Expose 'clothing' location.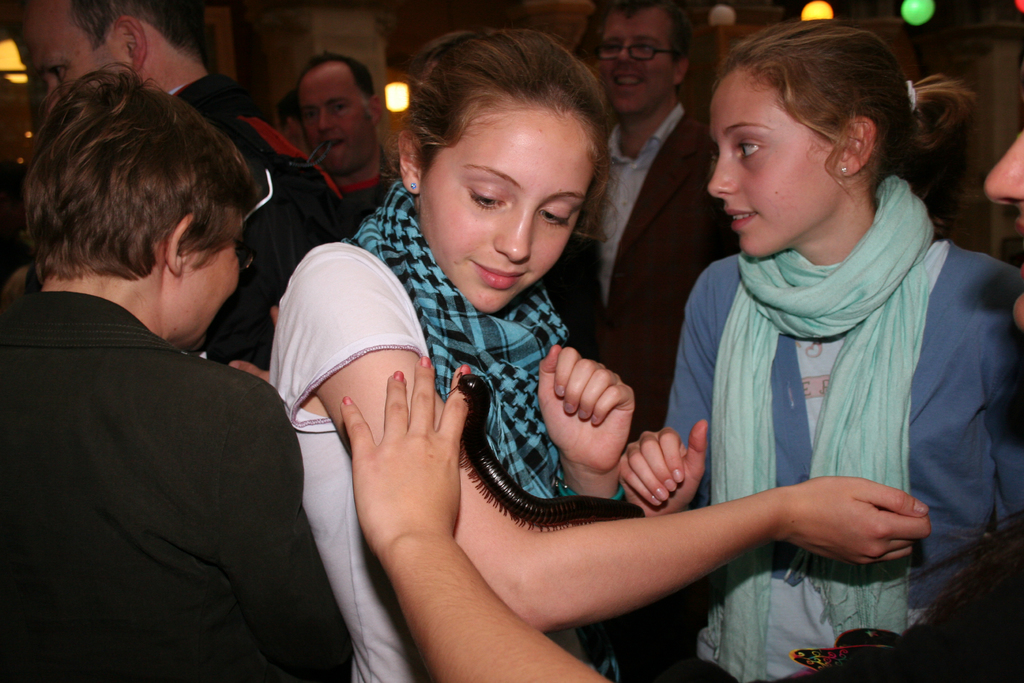
Exposed at box(165, 72, 356, 372).
